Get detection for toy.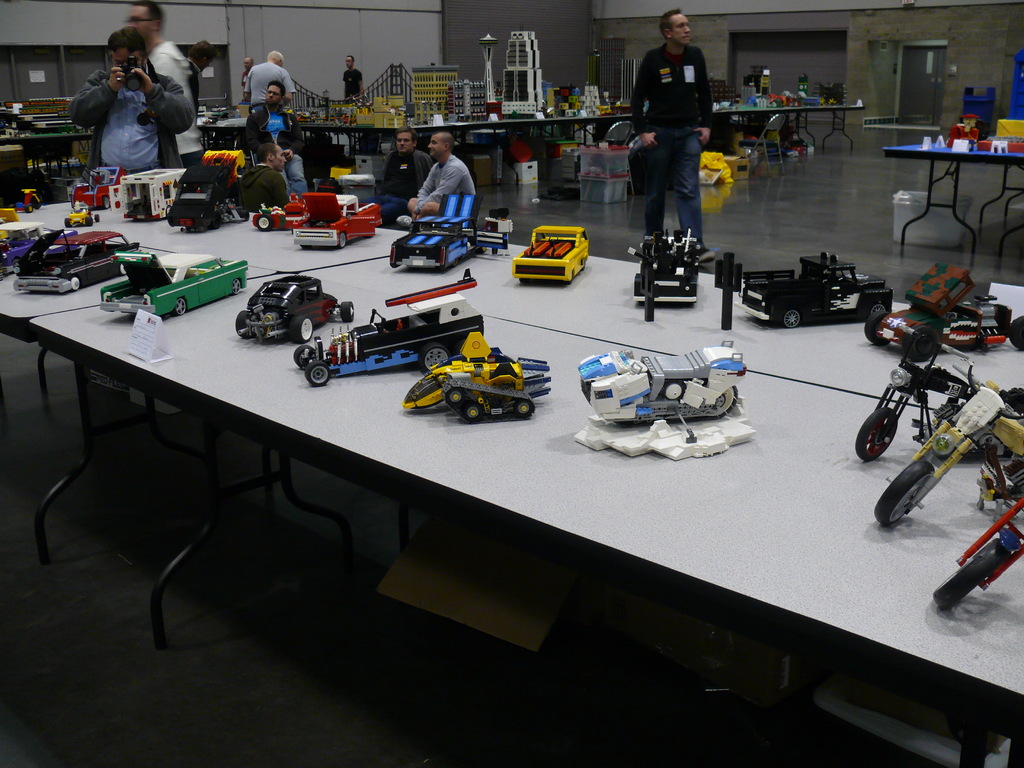
Detection: (x1=107, y1=167, x2=189, y2=219).
